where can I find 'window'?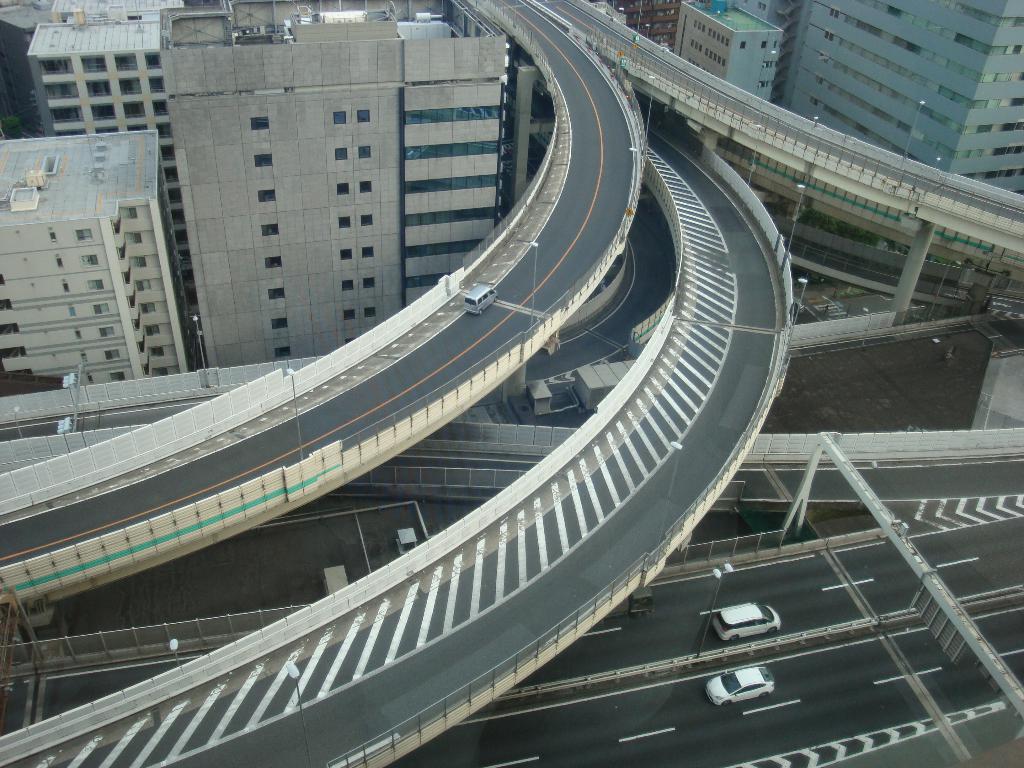
You can find it at <region>84, 275, 108, 297</region>.
